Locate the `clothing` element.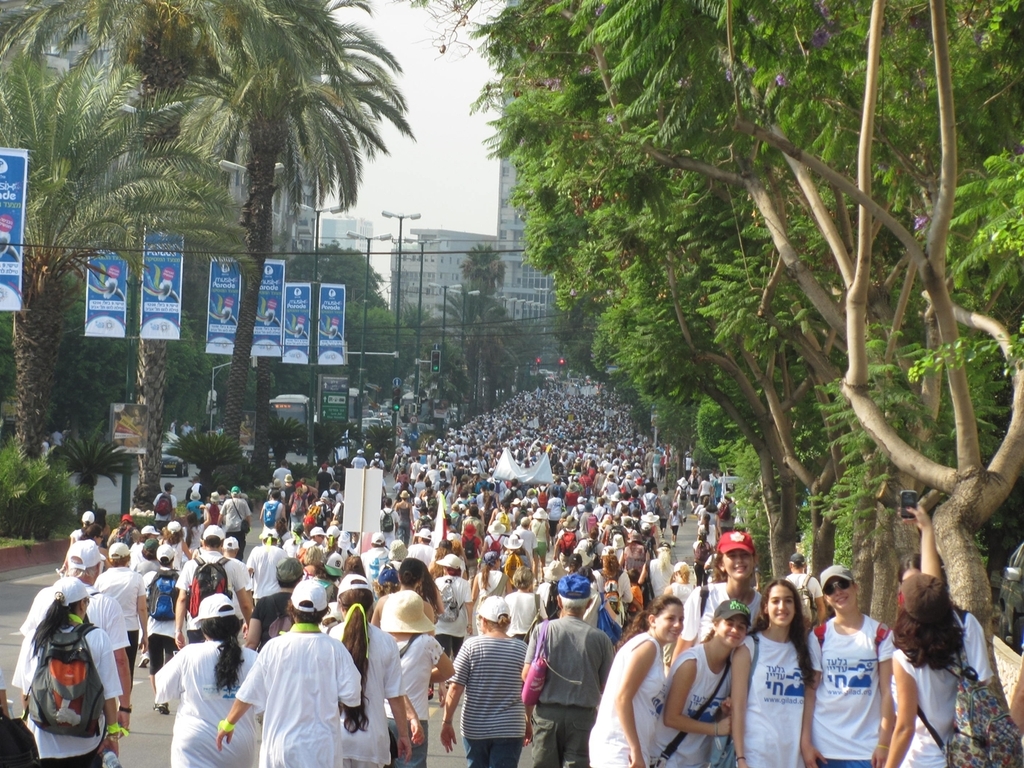
Element bbox: (x1=410, y1=503, x2=419, y2=525).
